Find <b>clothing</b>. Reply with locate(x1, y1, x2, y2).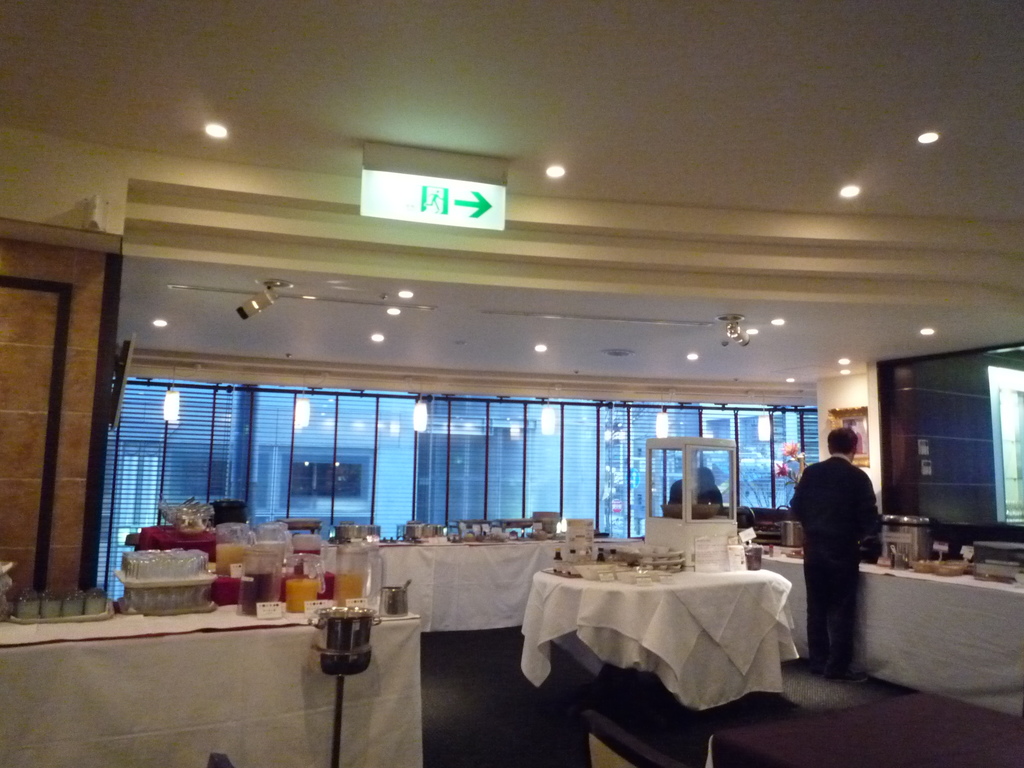
locate(787, 452, 881, 682).
